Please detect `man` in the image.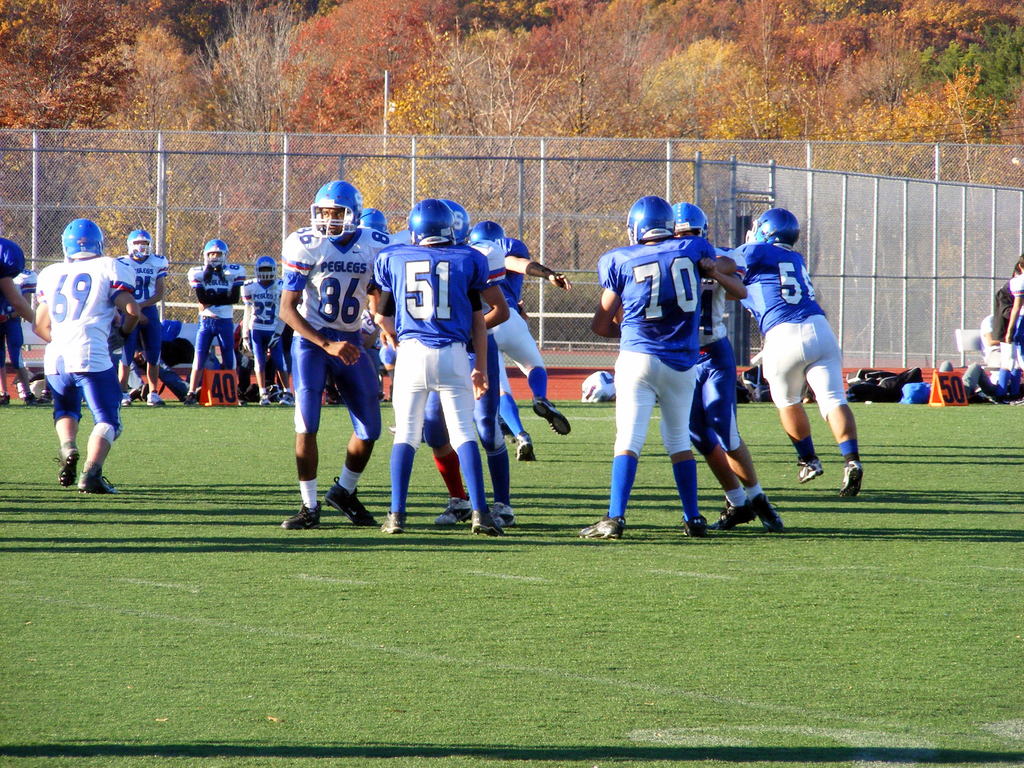
(671, 200, 783, 538).
